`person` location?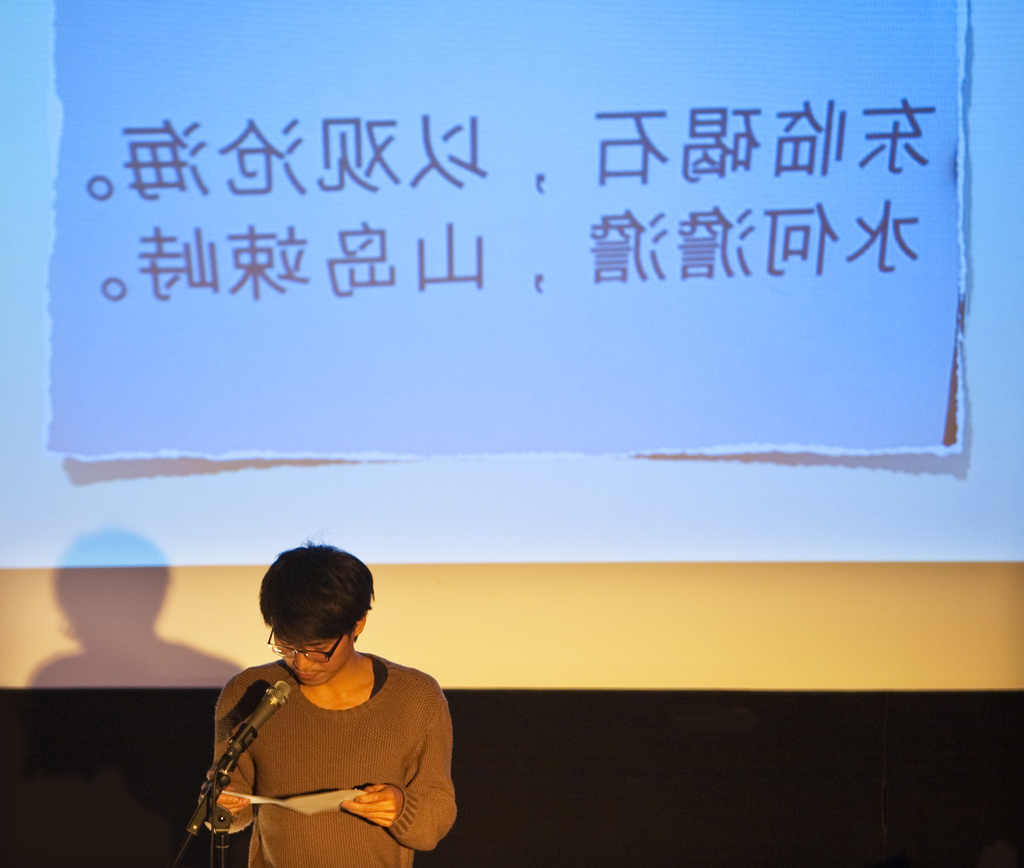
201 544 458 867
